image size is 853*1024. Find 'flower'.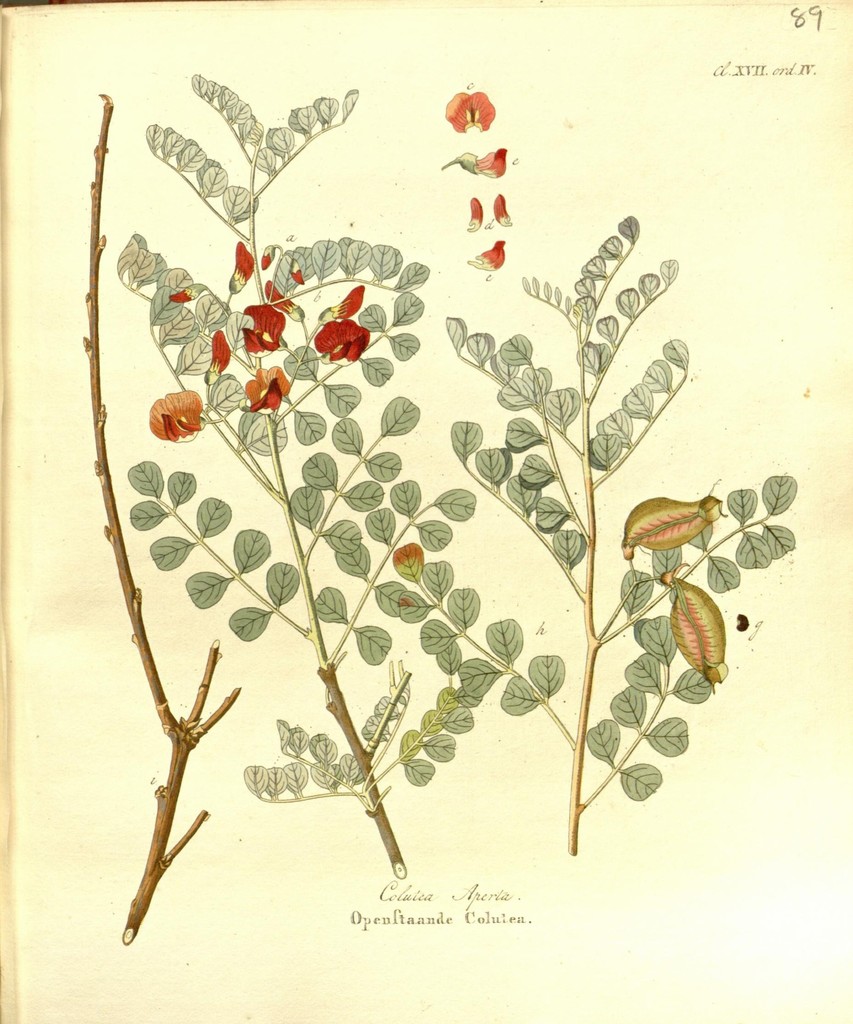
<box>204,324,232,385</box>.
